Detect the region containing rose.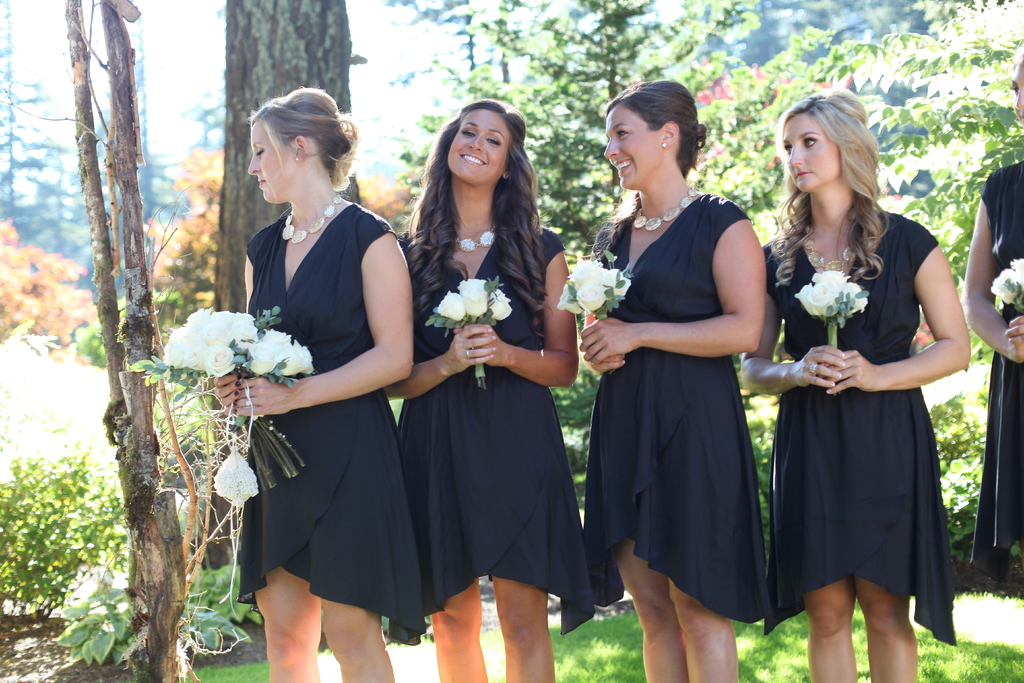
(578, 282, 604, 309).
